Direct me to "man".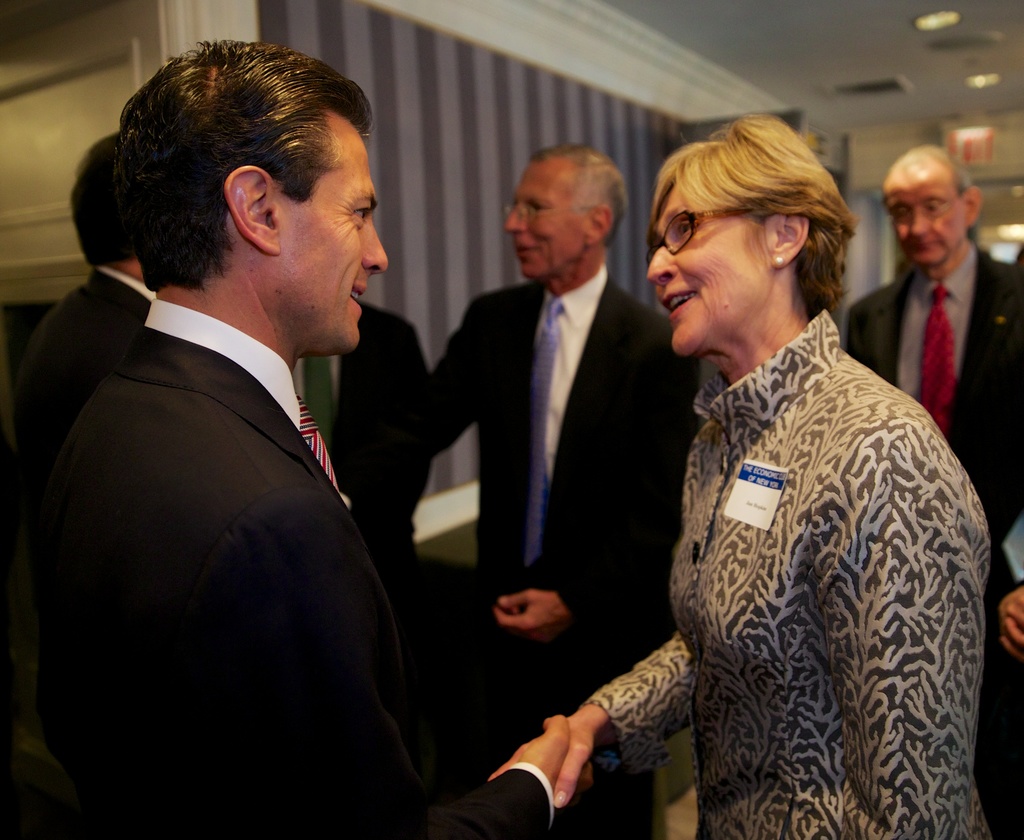
Direction: left=9, top=130, right=166, bottom=570.
